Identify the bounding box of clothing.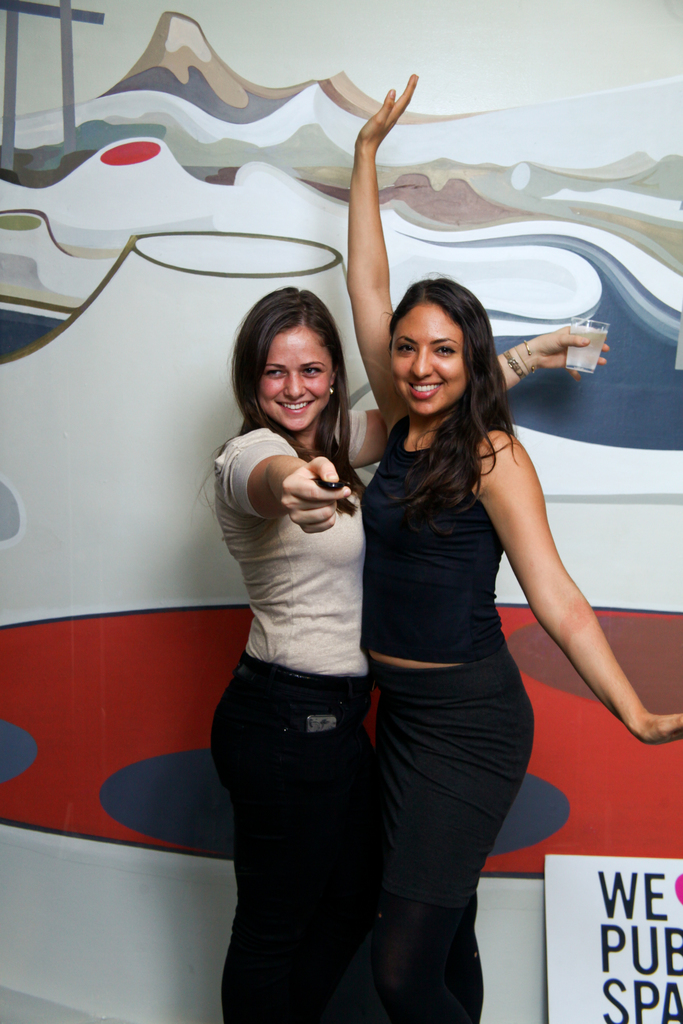
region(361, 405, 531, 1023).
